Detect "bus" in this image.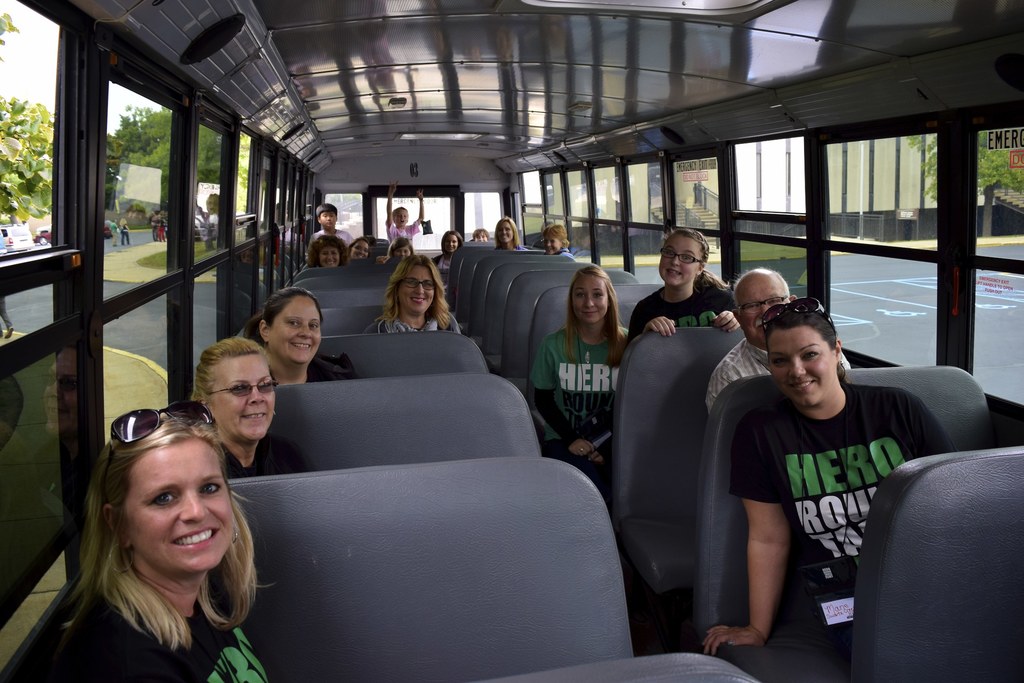
Detection: [left=0, top=0, right=1023, bottom=682].
